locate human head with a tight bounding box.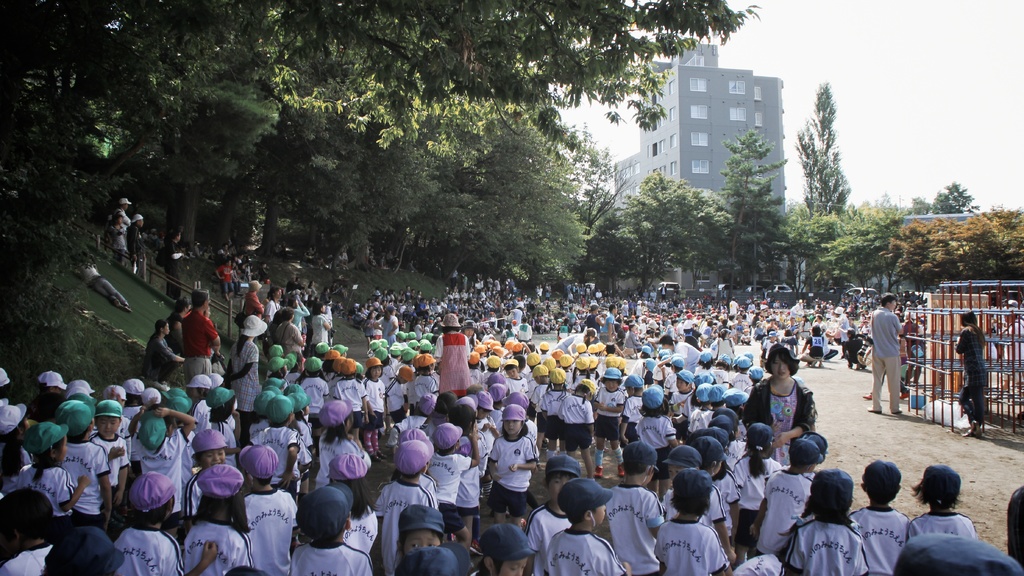
l=328, t=452, r=369, b=501.
